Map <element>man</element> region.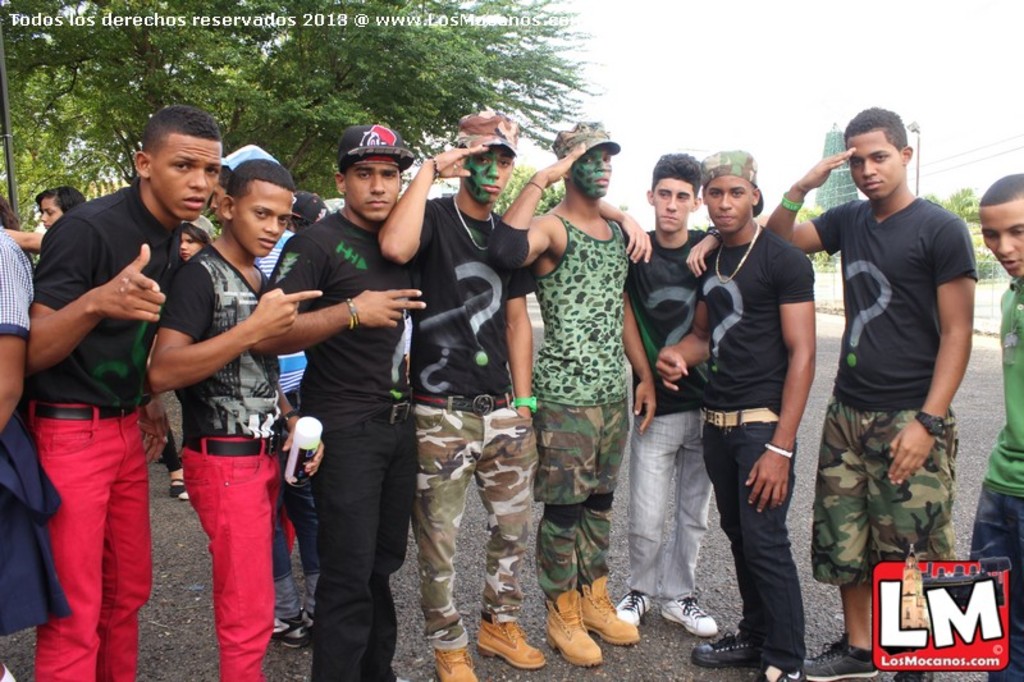
Mapped to BBox(975, 164, 1023, 681).
